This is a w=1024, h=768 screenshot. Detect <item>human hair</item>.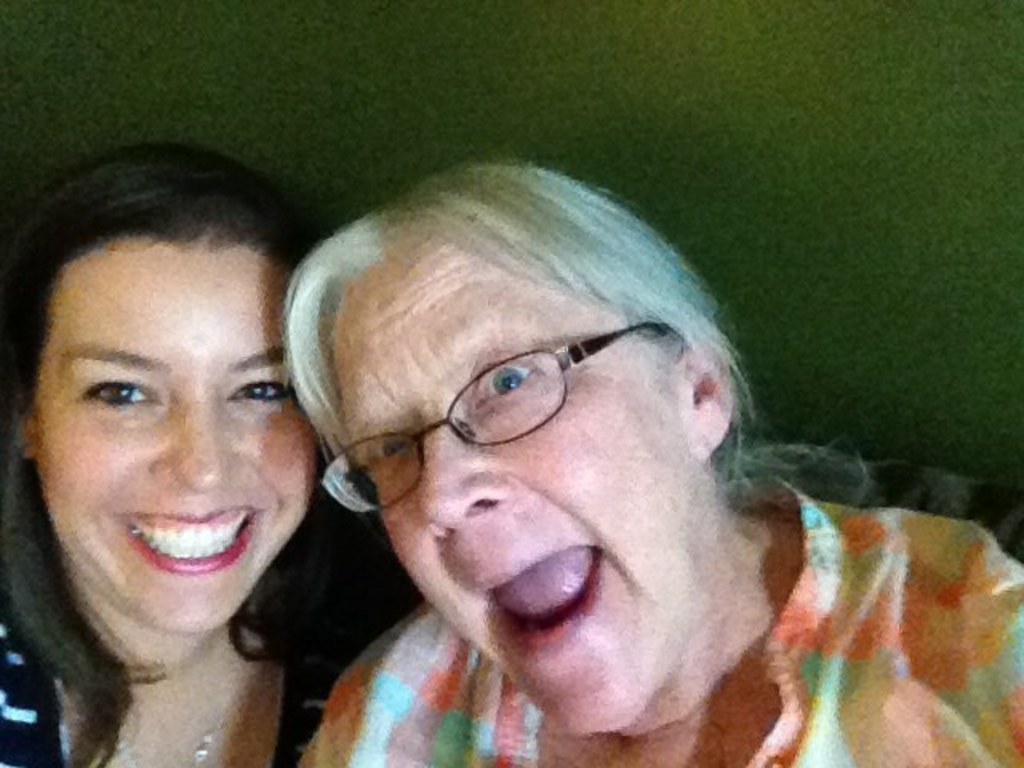
select_region(274, 154, 870, 504).
